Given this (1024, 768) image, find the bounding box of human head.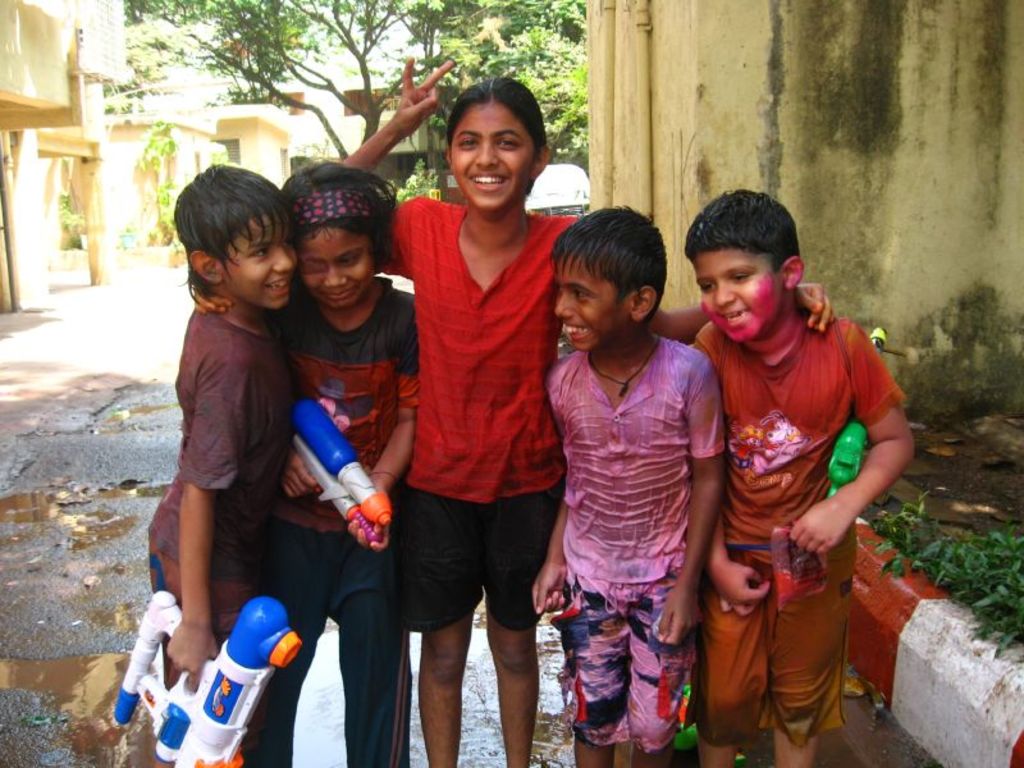
279, 155, 399, 307.
